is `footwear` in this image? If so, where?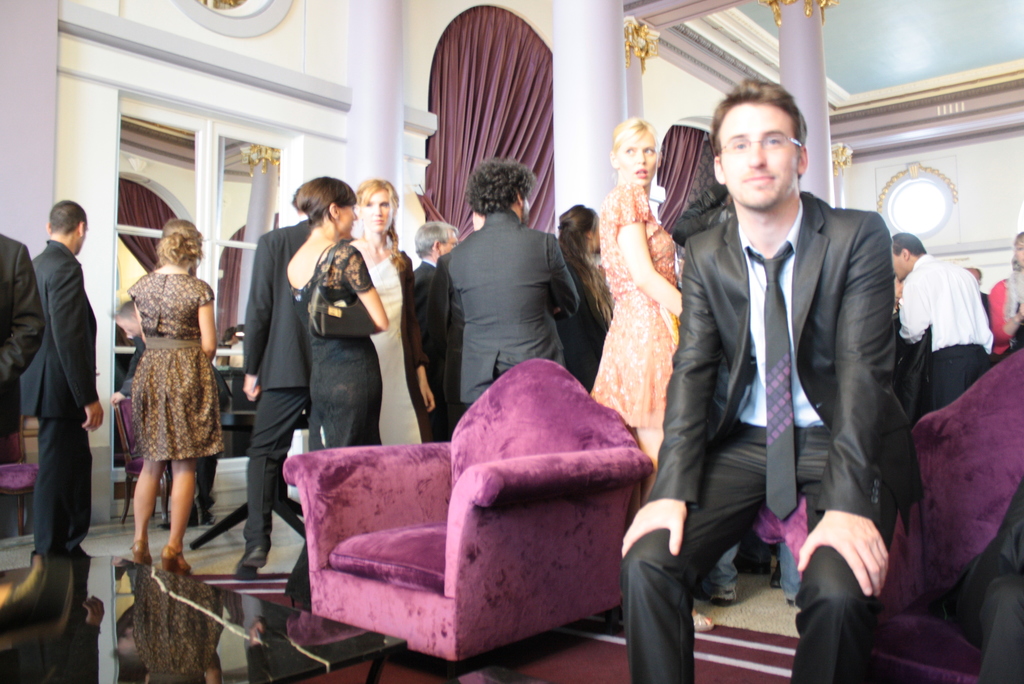
Yes, at BBox(228, 546, 267, 576).
